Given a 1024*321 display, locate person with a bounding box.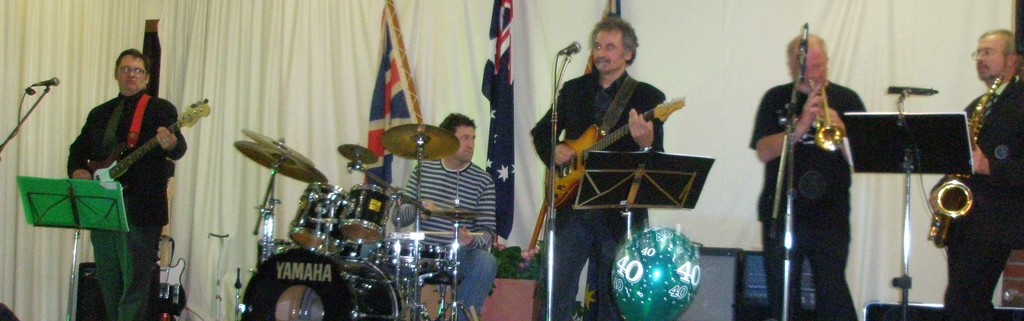
Located: (750,33,868,320).
